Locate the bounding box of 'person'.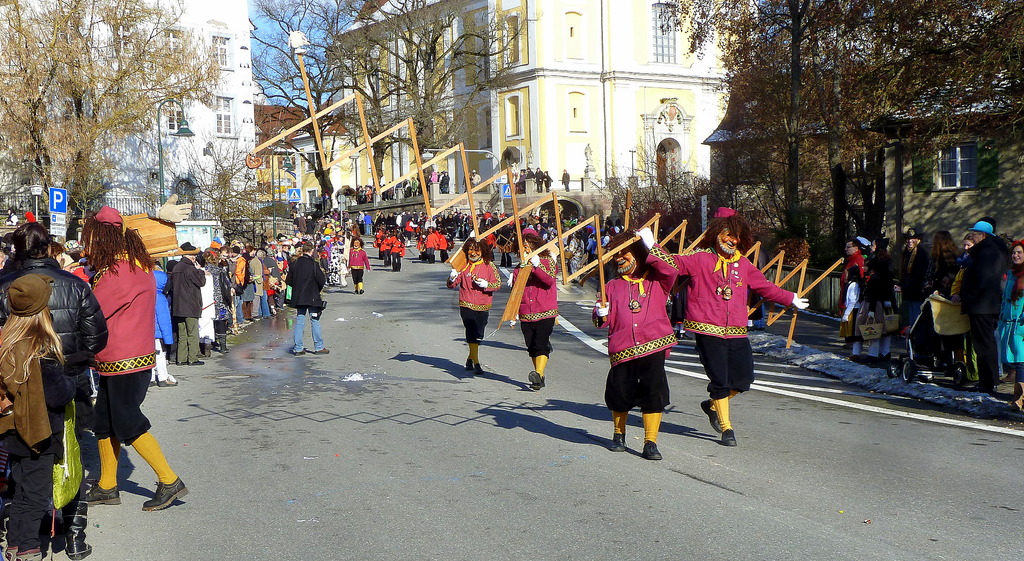
Bounding box: bbox(0, 225, 109, 560).
